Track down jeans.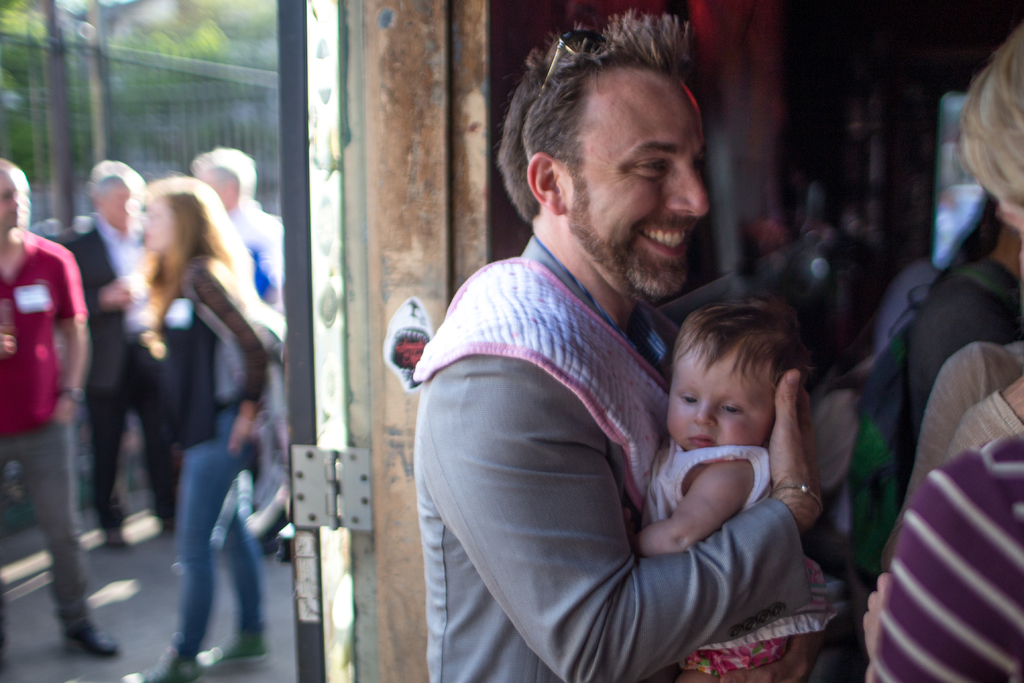
Tracked to box(151, 445, 266, 675).
